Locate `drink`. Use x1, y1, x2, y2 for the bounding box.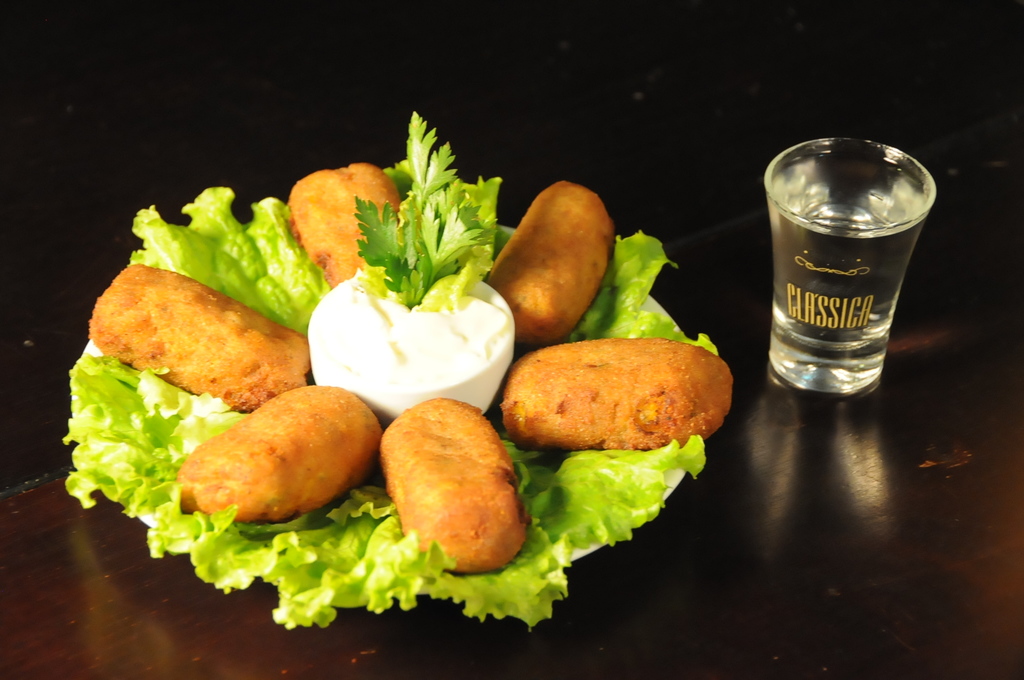
778, 131, 948, 406.
